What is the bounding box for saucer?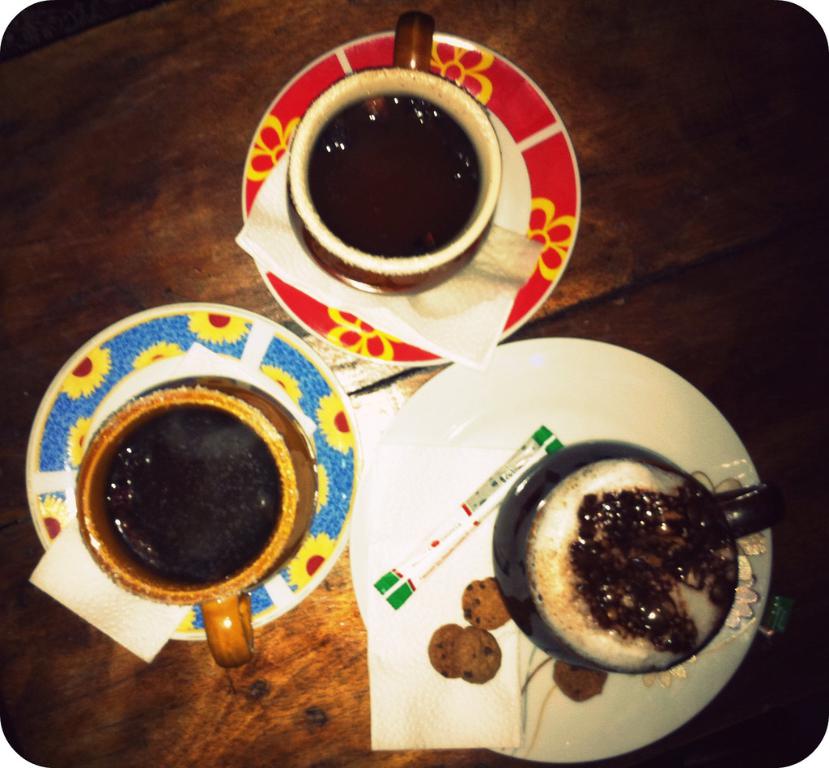
x1=240 y1=32 x2=580 y2=369.
